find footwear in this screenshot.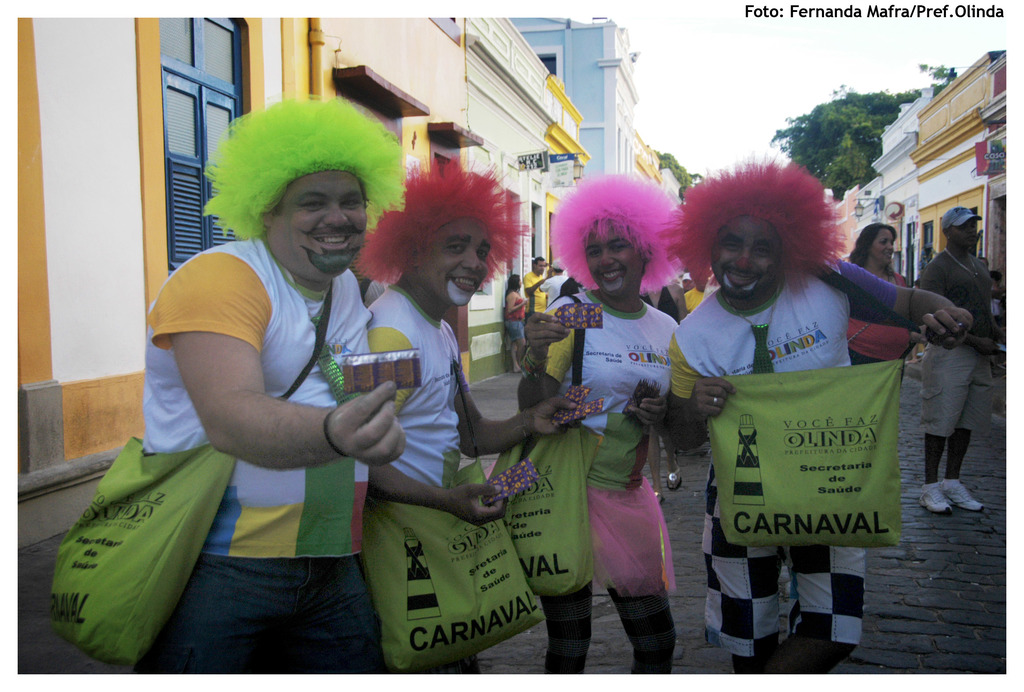
The bounding box for footwear is bbox=[939, 478, 986, 513].
